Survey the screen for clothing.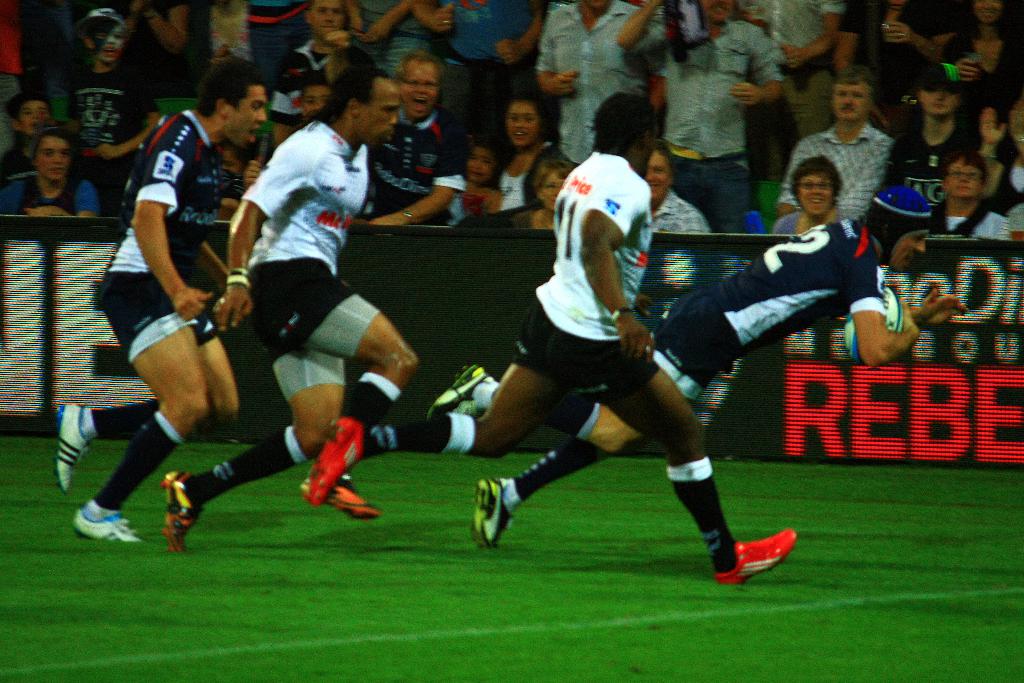
Survey found: BBox(937, 29, 1022, 145).
